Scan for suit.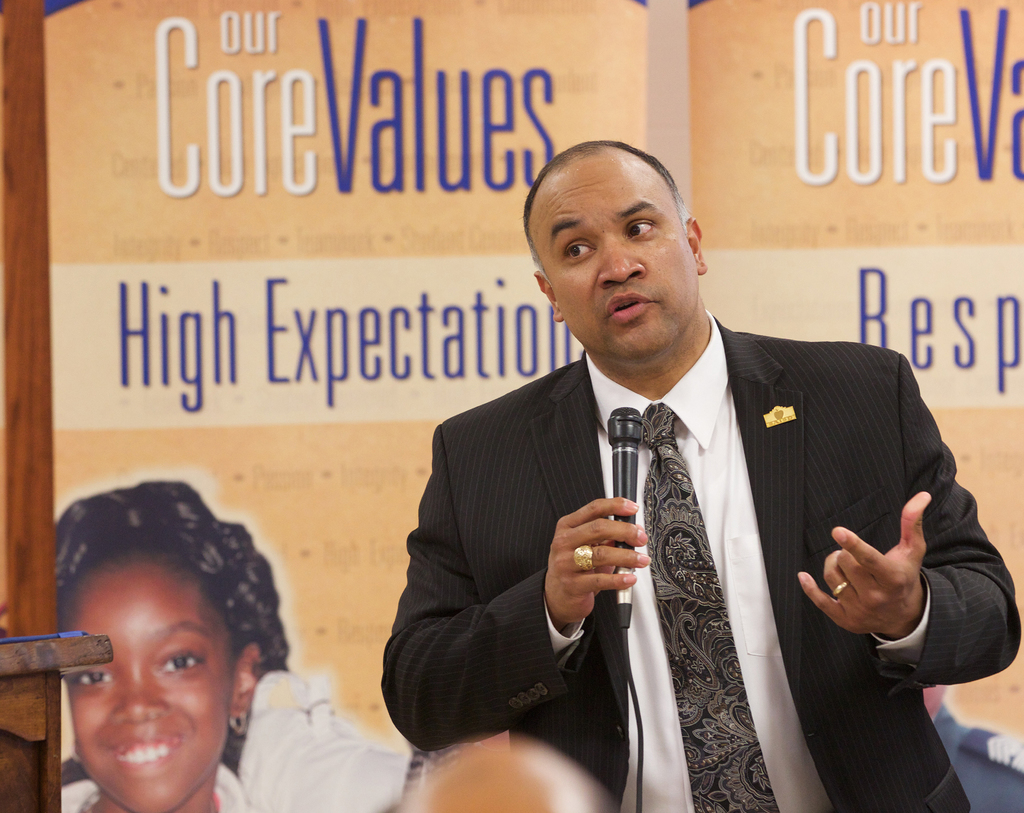
Scan result: {"left": 380, "top": 317, "right": 1020, "bottom": 812}.
